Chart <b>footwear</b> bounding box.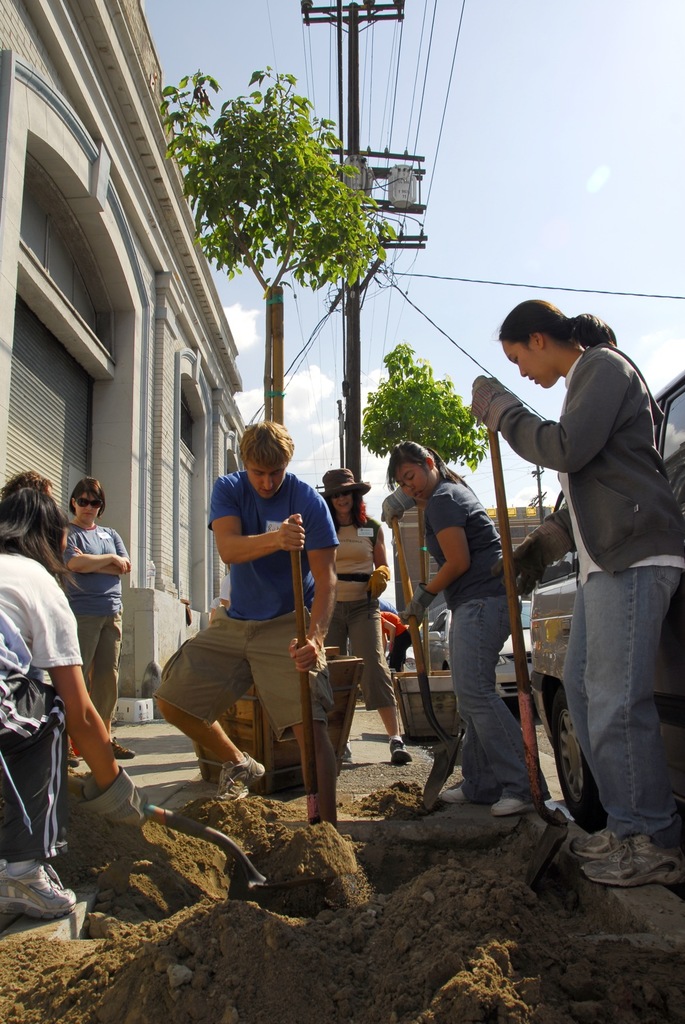
Charted: x1=551 y1=824 x2=682 y2=909.
